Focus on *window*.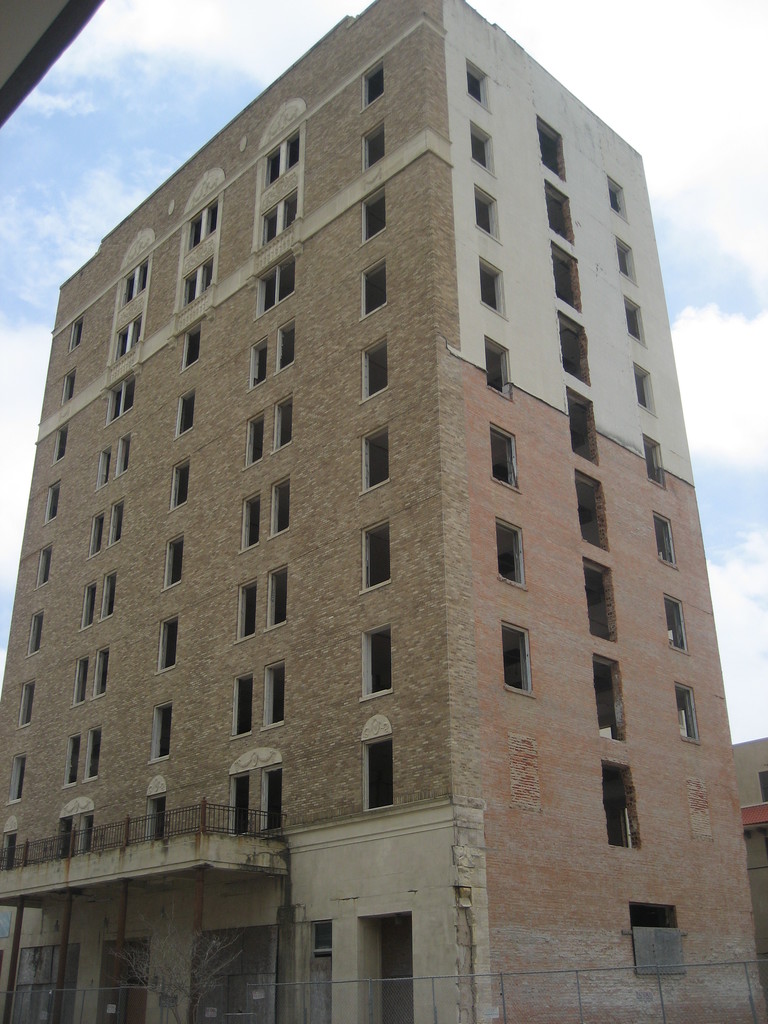
Focused at [618, 236, 637, 285].
